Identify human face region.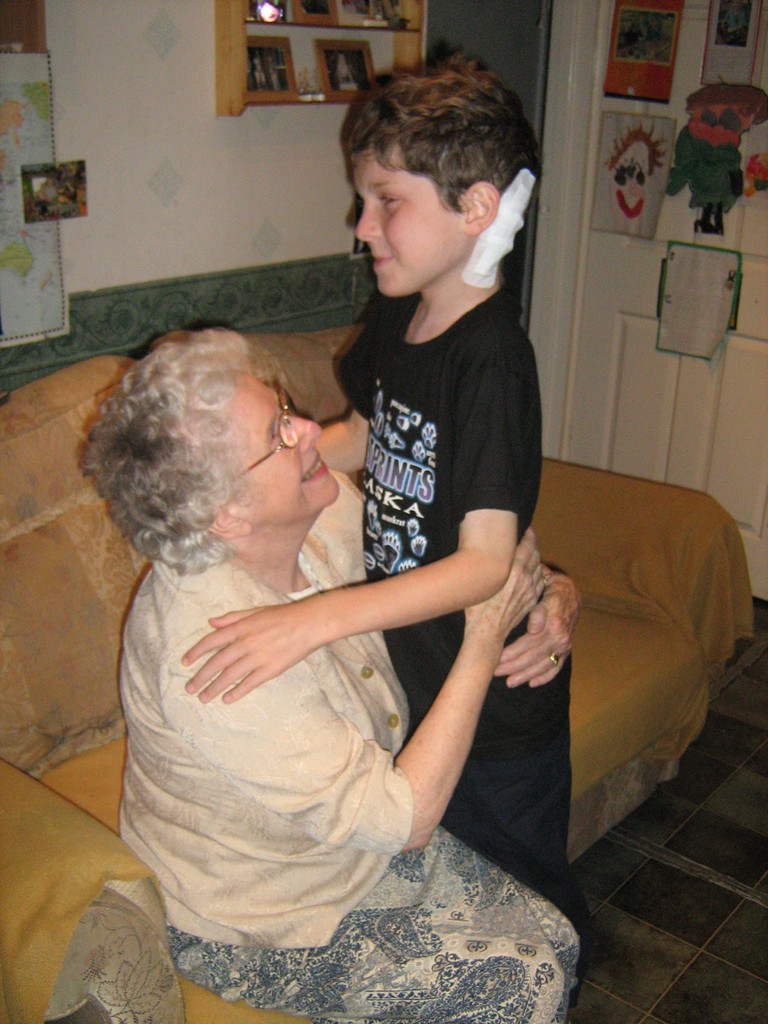
Region: bbox=[237, 374, 340, 523].
